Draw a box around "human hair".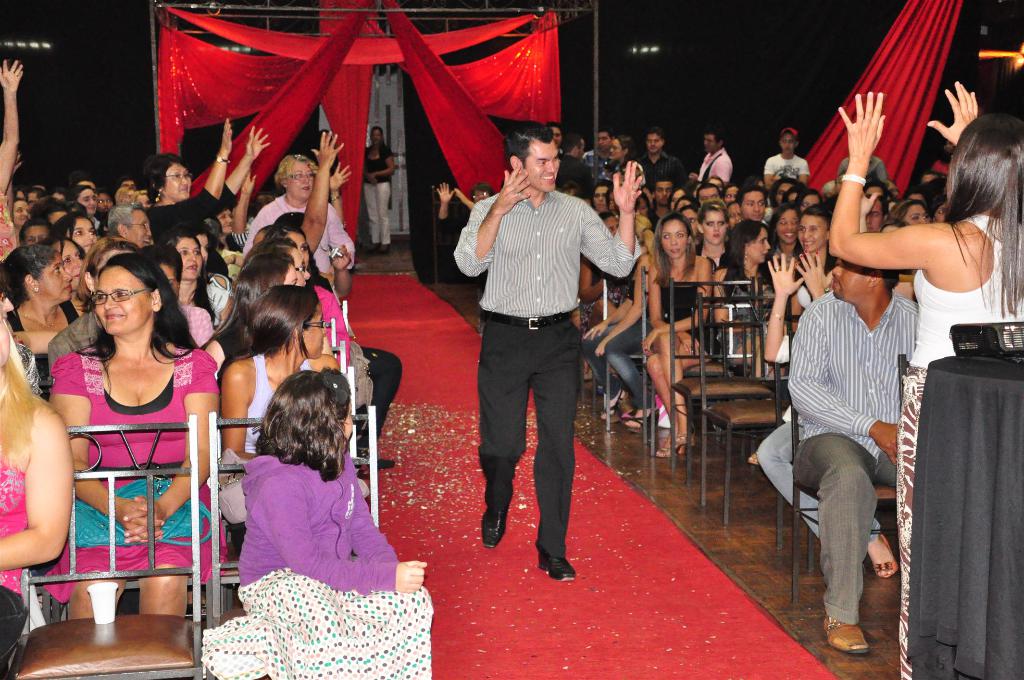
box(701, 125, 728, 148).
